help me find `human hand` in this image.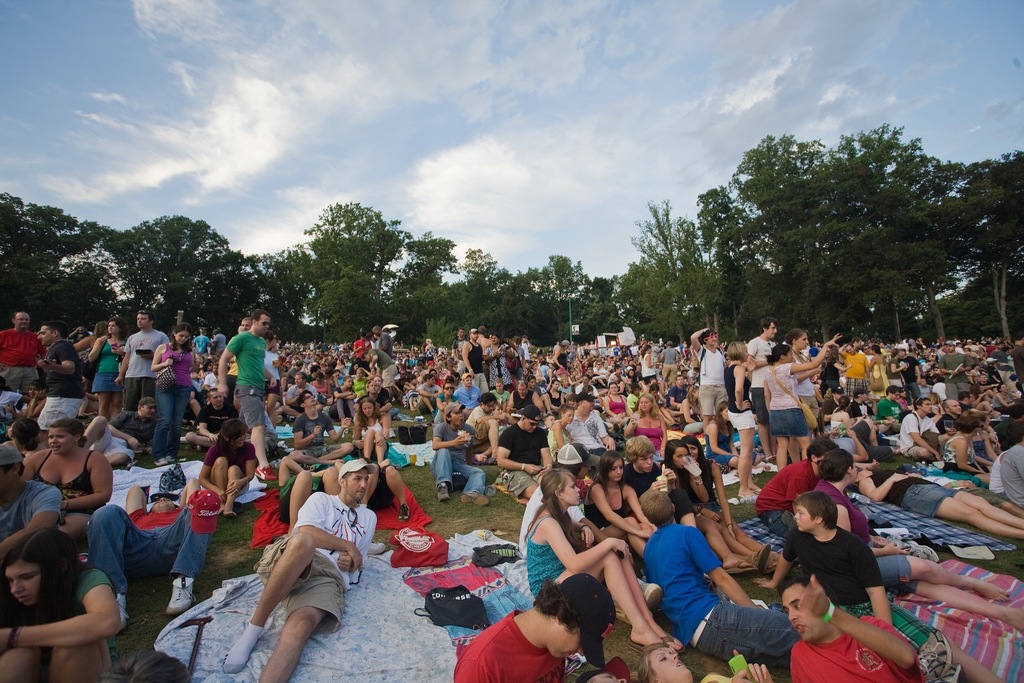
Found it: <region>203, 433, 220, 444</region>.
